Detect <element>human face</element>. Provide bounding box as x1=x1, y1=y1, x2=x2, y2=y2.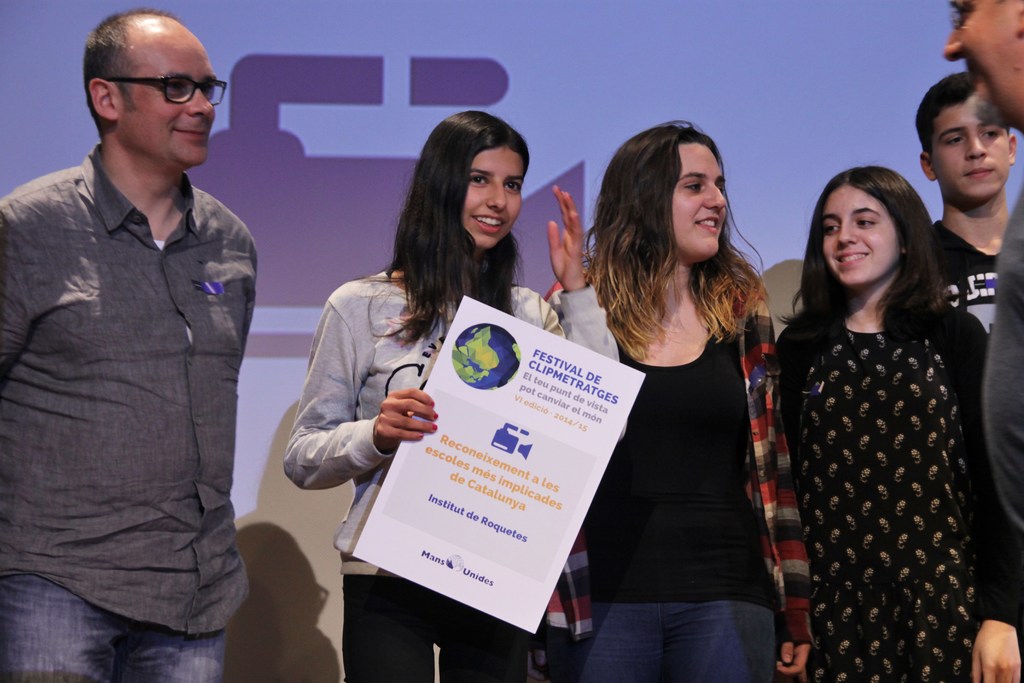
x1=116, y1=31, x2=220, y2=167.
